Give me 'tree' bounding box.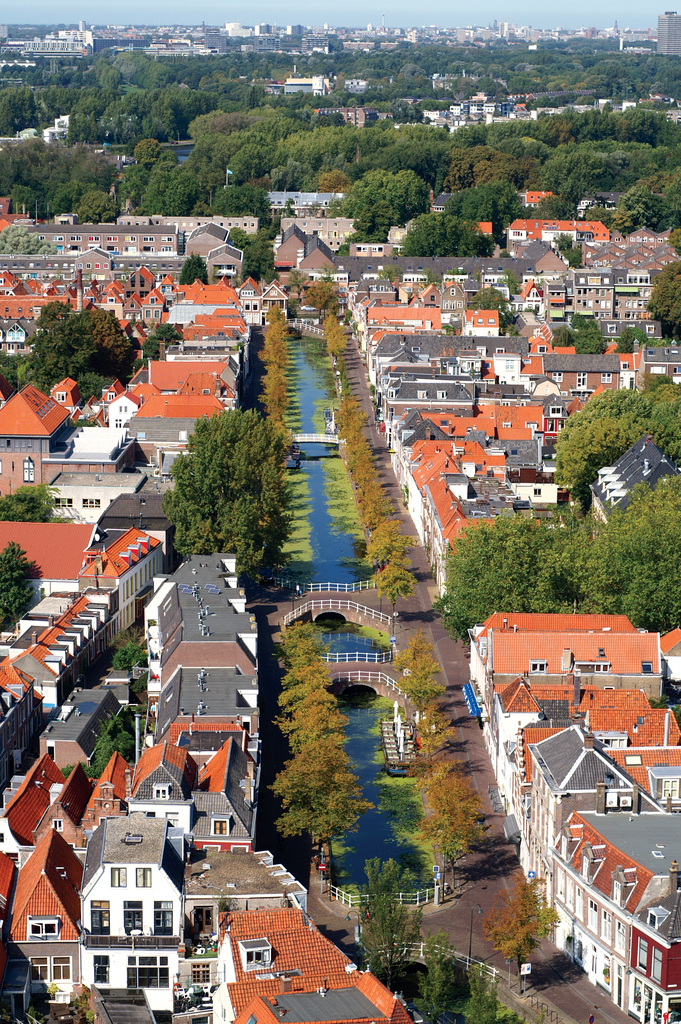
138 318 181 364.
